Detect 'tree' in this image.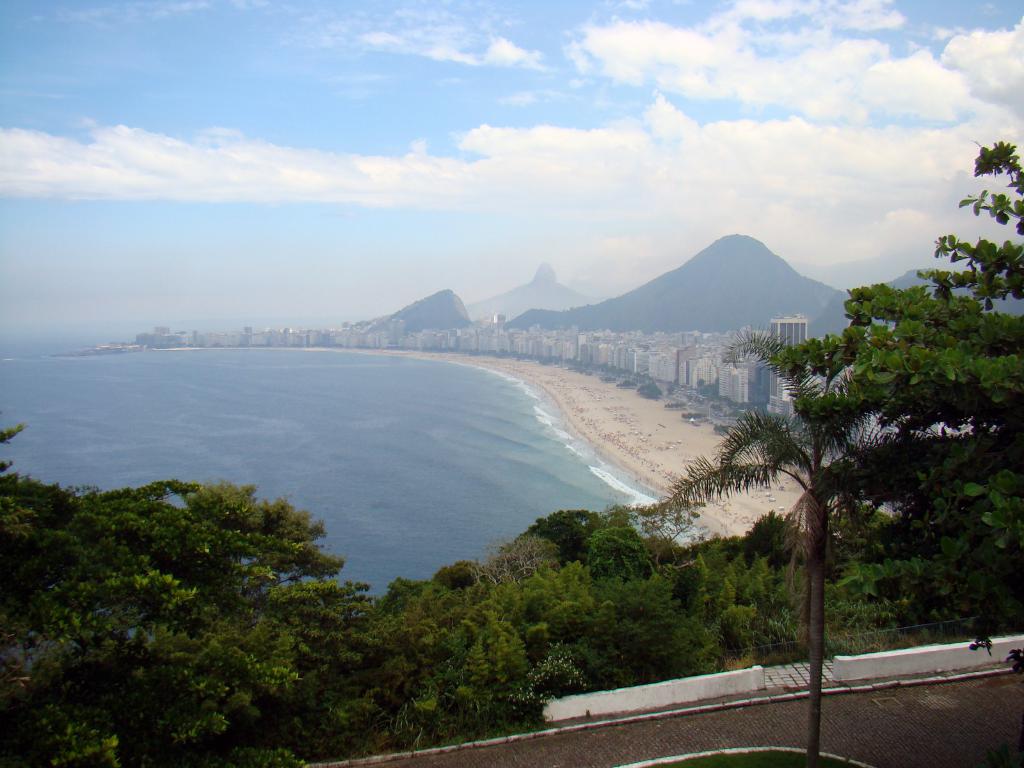
Detection: l=627, t=498, r=781, b=683.
